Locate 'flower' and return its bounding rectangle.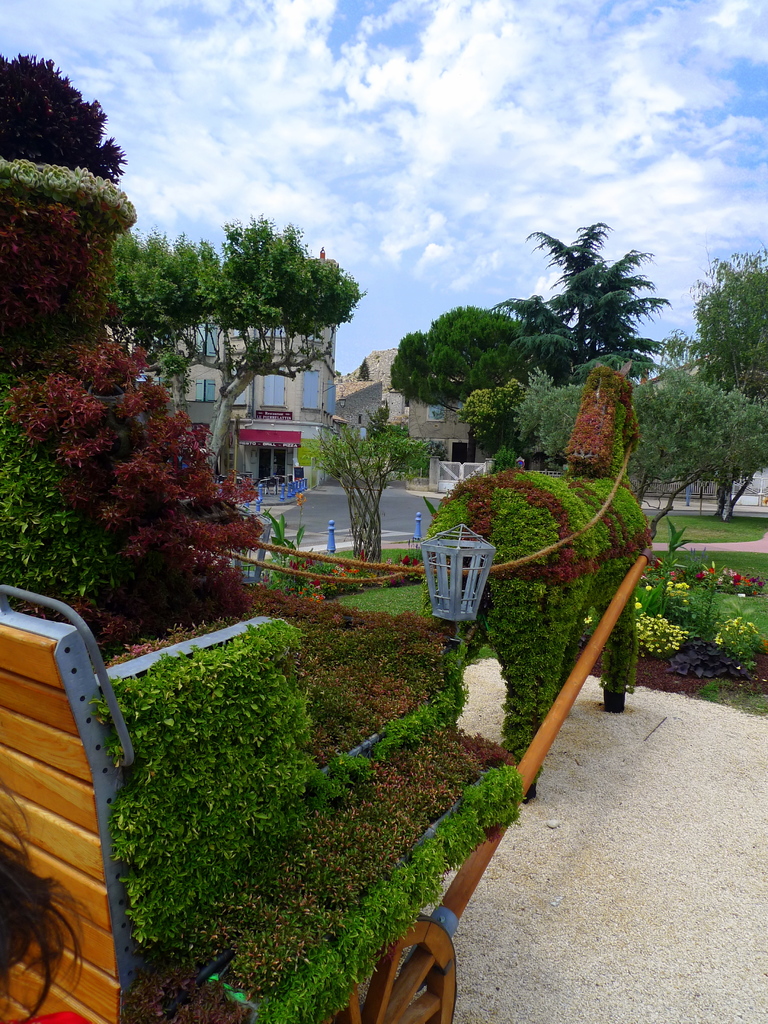
left=667, top=579, right=674, bottom=586.
